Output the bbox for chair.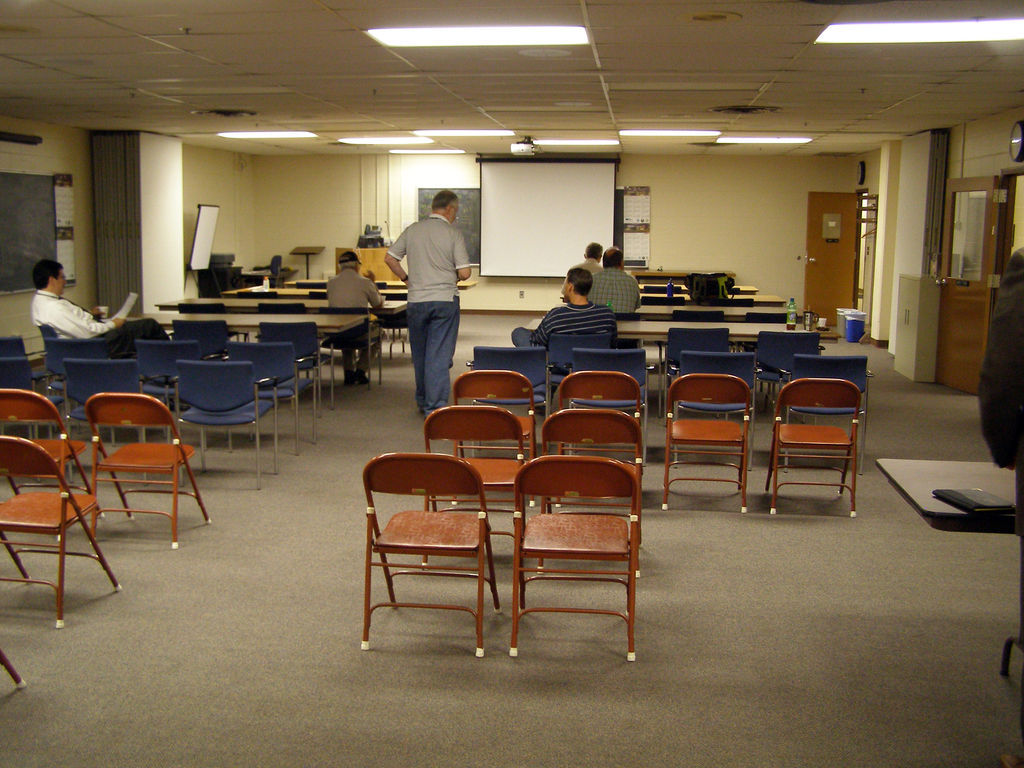
{"x1": 641, "y1": 284, "x2": 684, "y2": 294}.
